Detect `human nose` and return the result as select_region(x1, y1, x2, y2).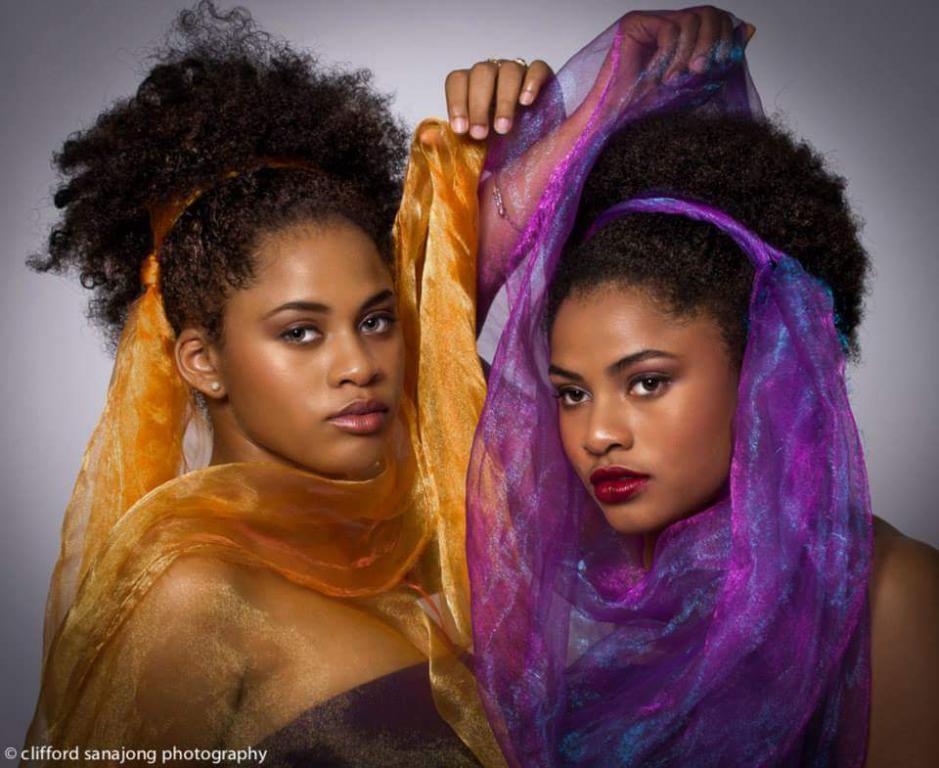
select_region(327, 333, 382, 384).
